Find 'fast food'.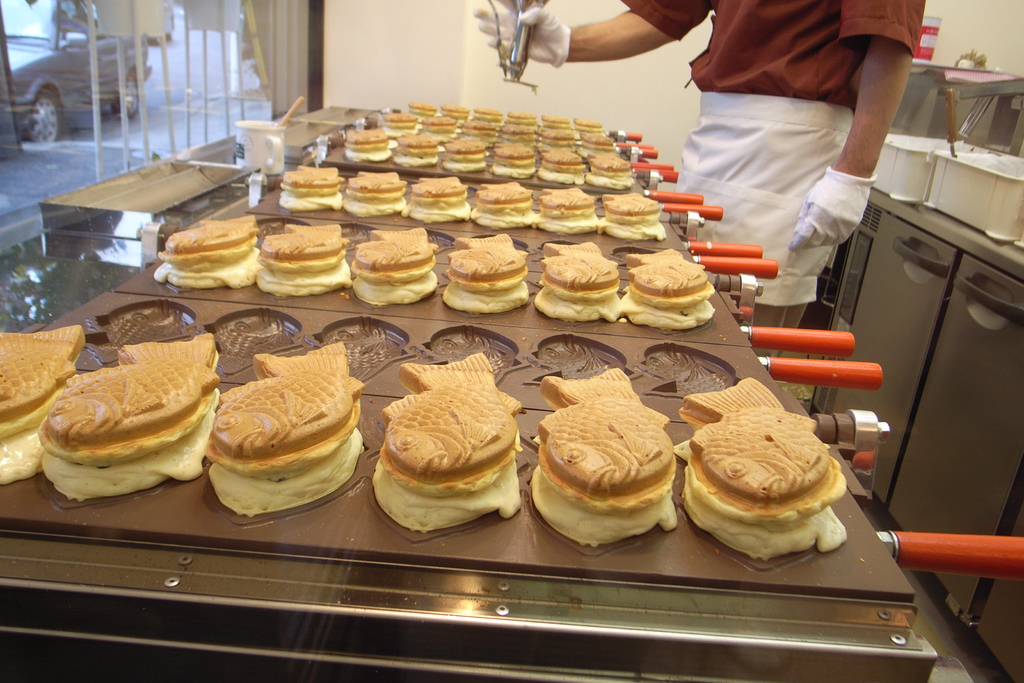
detection(36, 334, 220, 503).
